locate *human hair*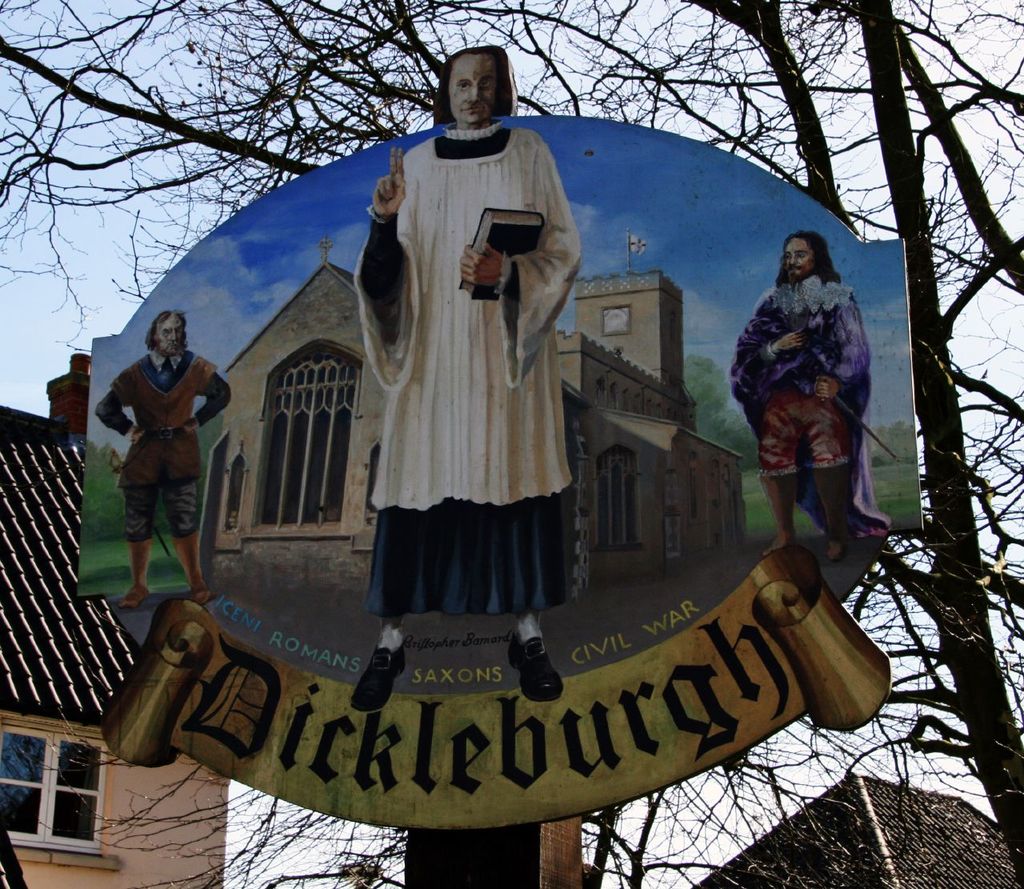
145,309,190,353
